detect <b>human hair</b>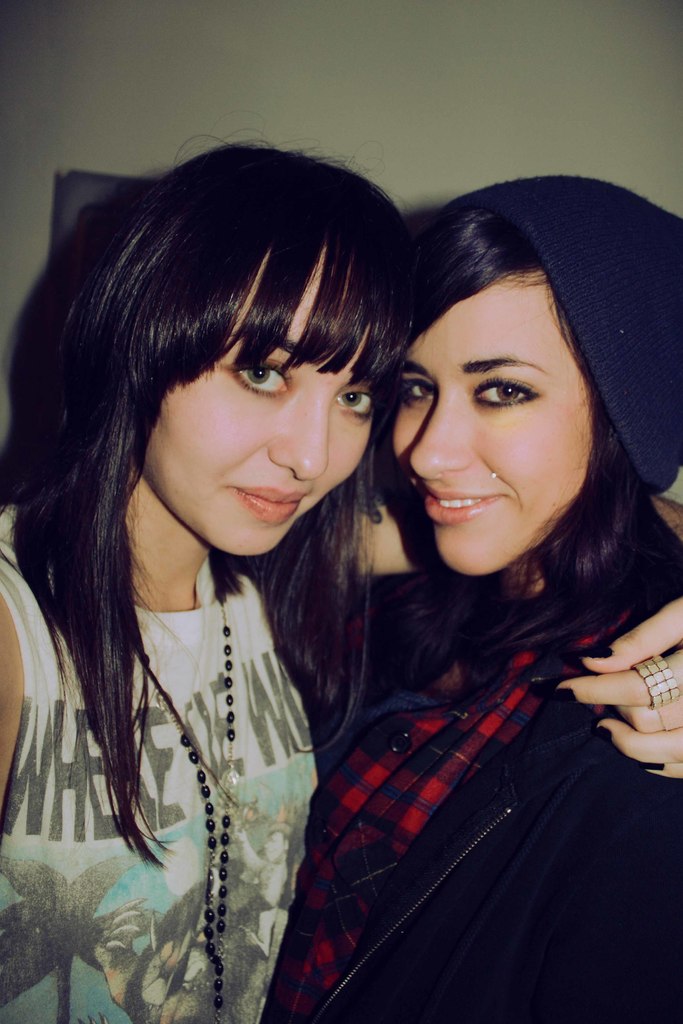
(392, 180, 682, 699)
